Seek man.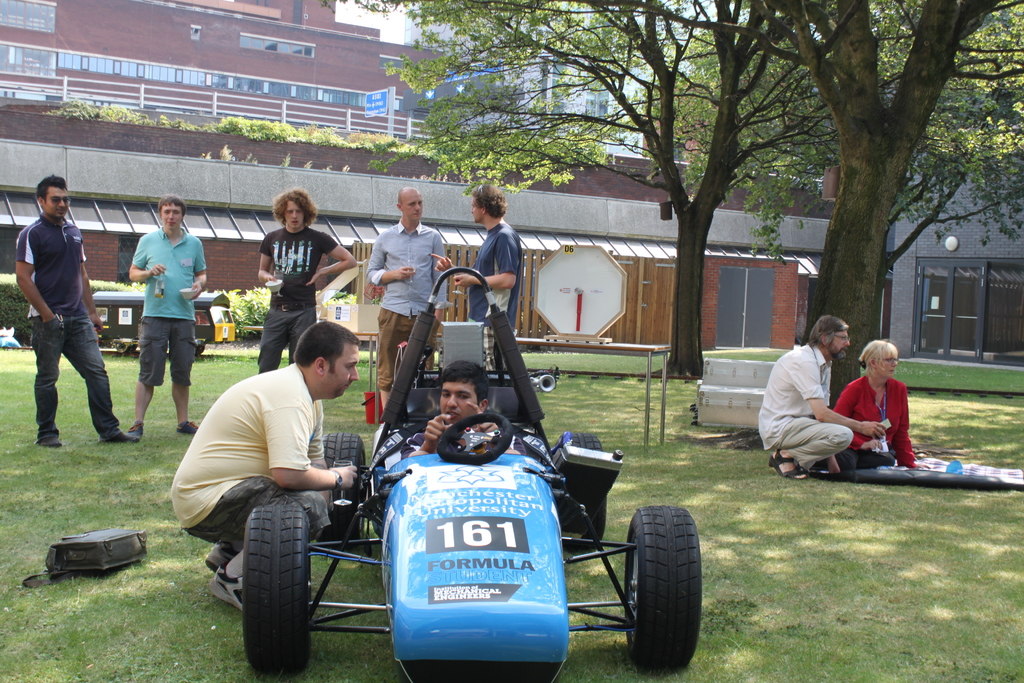
locate(126, 195, 215, 450).
